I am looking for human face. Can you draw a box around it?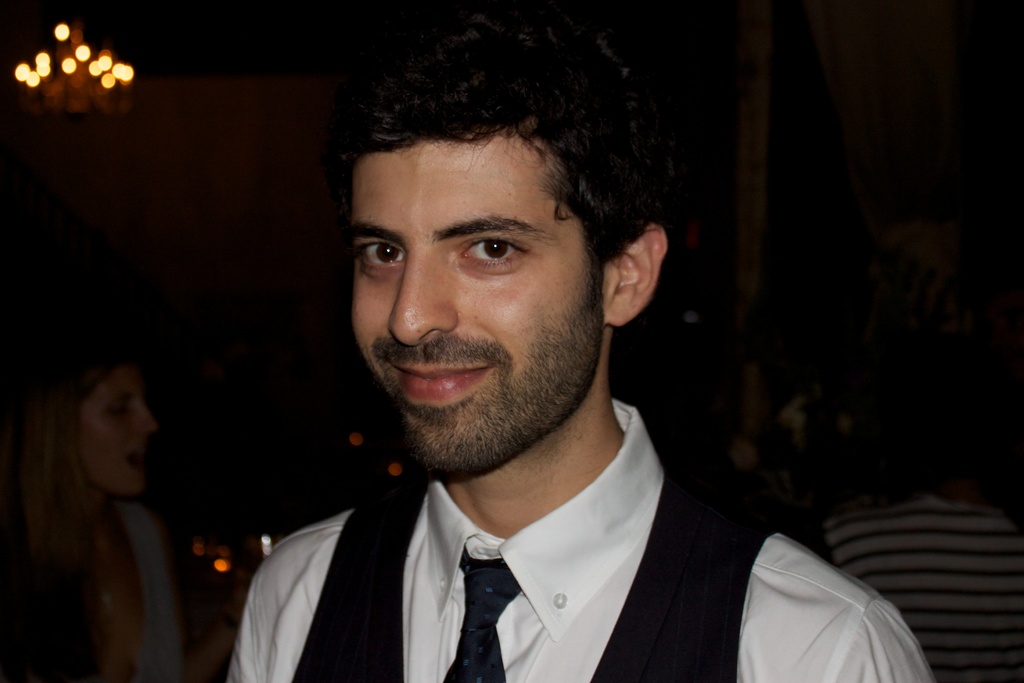
Sure, the bounding box is Rect(346, 129, 608, 483).
